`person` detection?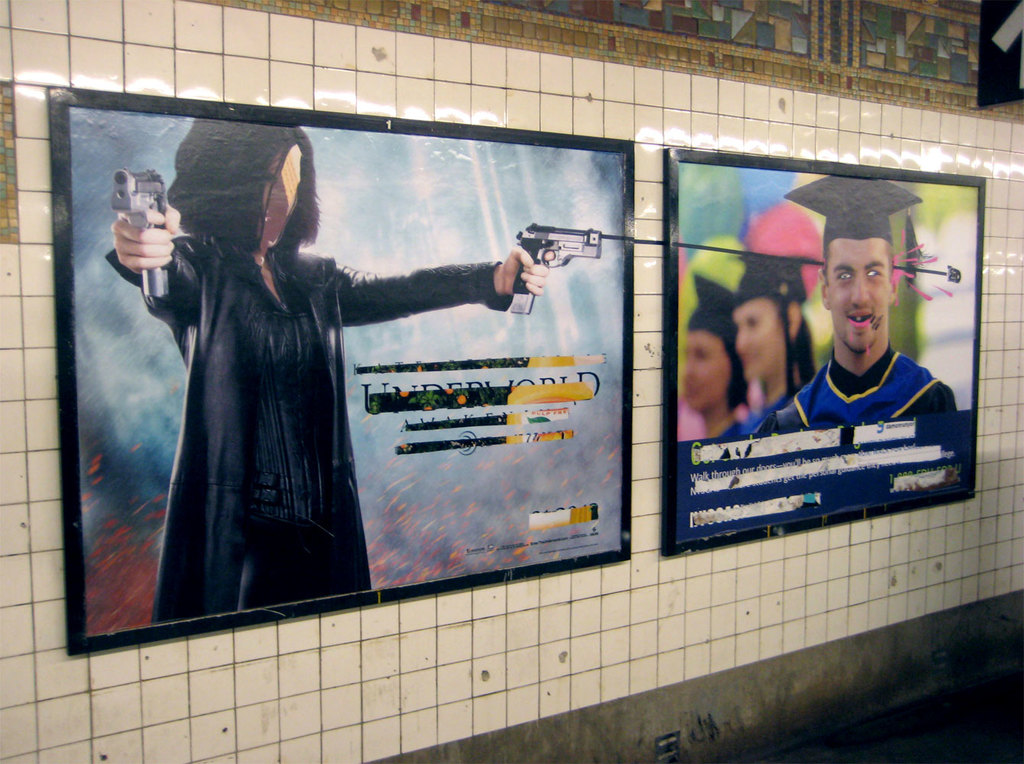
Rect(661, 270, 746, 436)
